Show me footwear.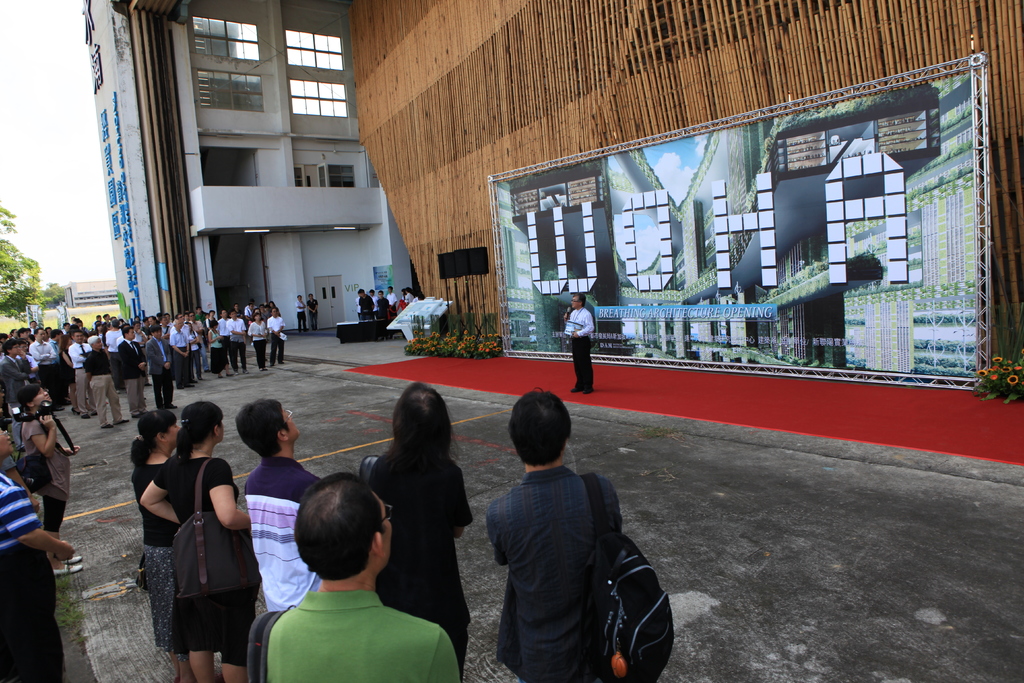
footwear is here: <region>580, 386, 593, 398</region>.
